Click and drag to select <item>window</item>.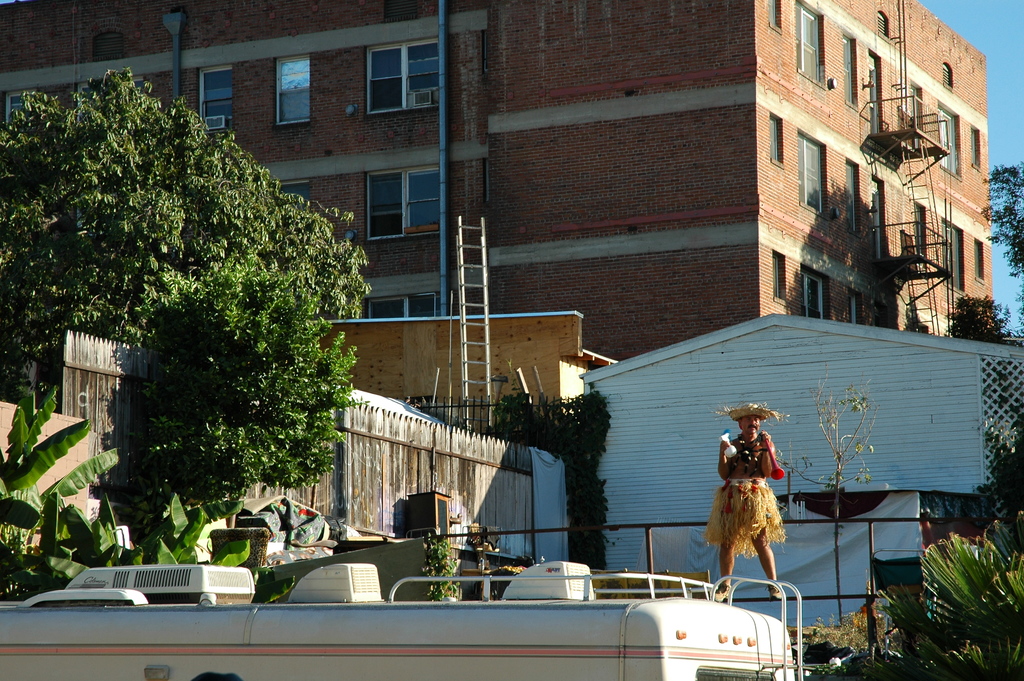
Selection: 797, 6, 824, 79.
